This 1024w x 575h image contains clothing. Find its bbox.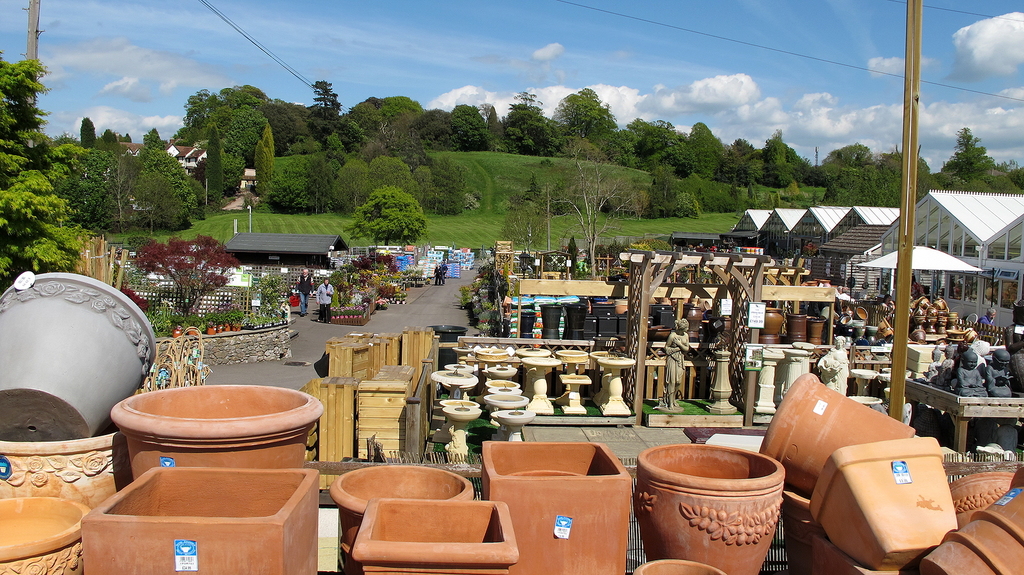
x1=317, y1=281, x2=335, y2=322.
